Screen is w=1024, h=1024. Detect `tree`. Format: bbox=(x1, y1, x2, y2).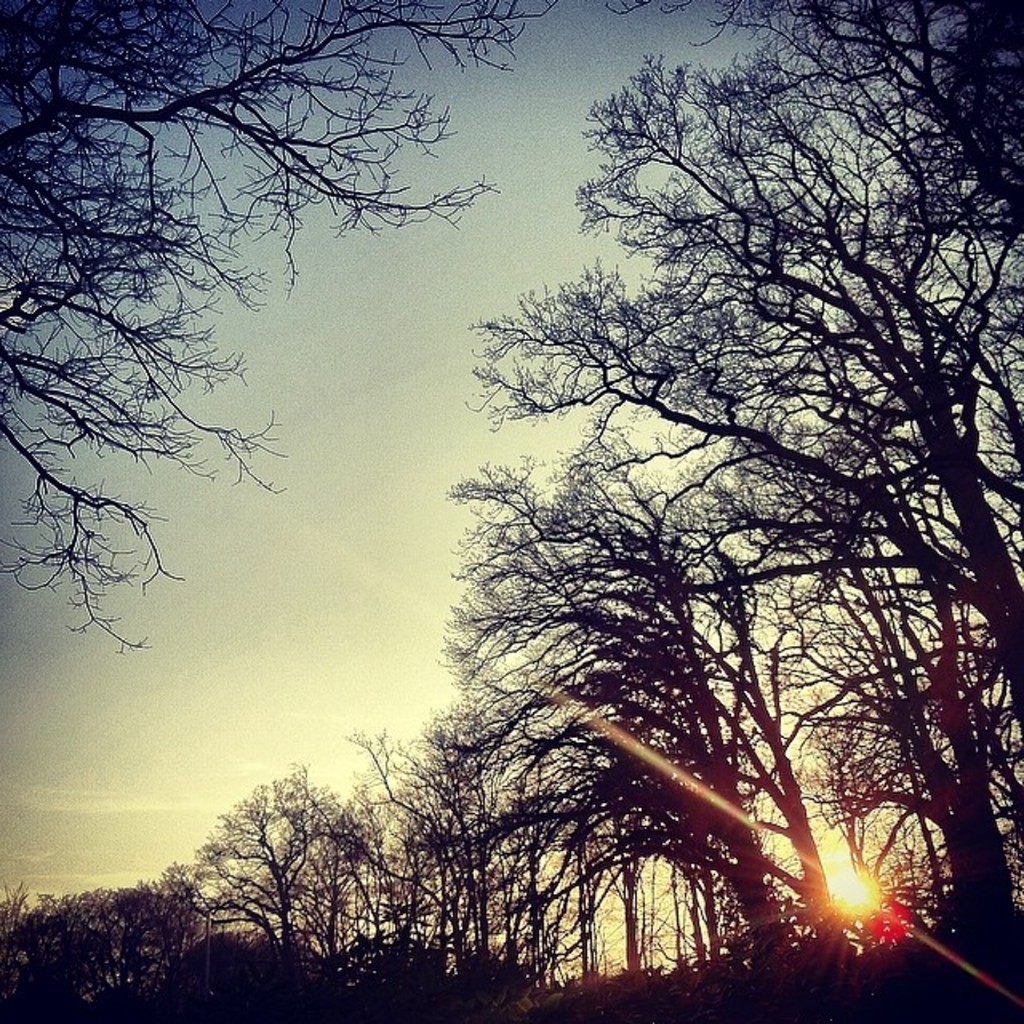
bbox=(630, 0, 1022, 350).
